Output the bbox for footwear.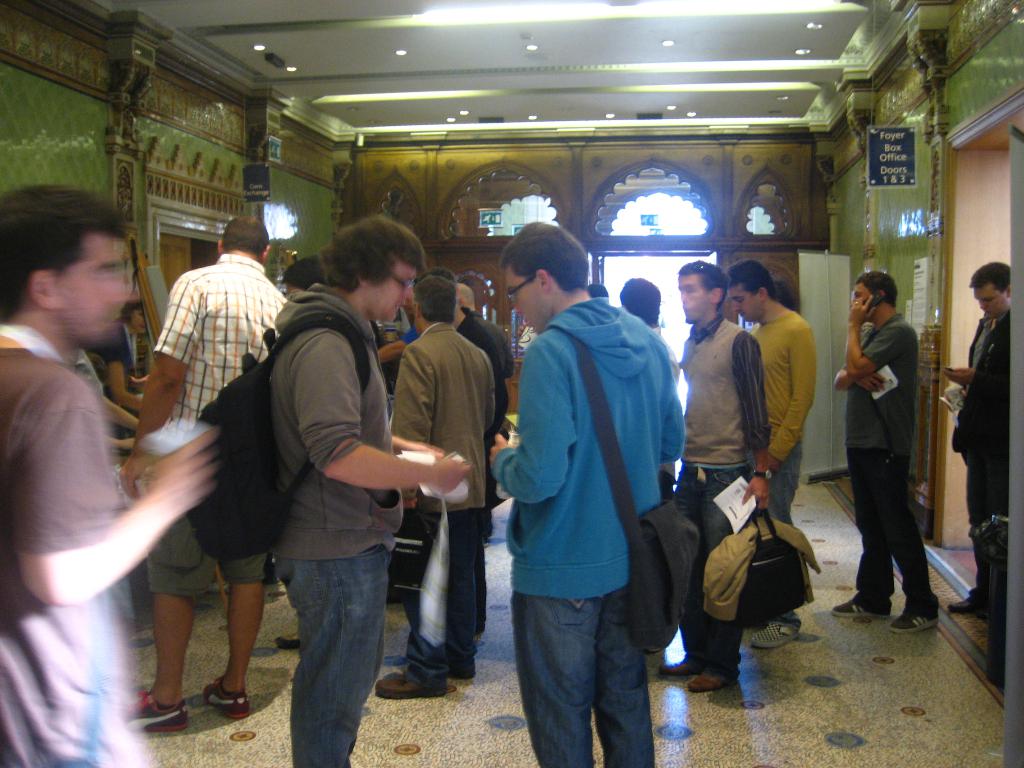
[x1=279, y1=630, x2=305, y2=648].
